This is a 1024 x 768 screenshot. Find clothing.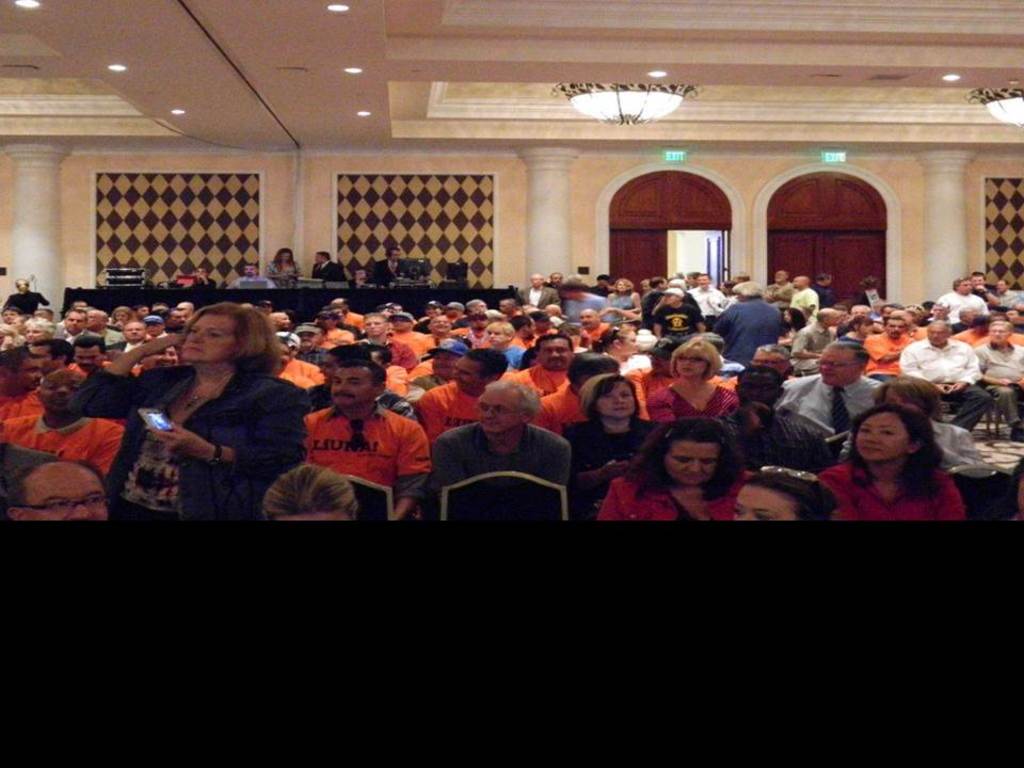
Bounding box: Rect(292, 371, 433, 510).
